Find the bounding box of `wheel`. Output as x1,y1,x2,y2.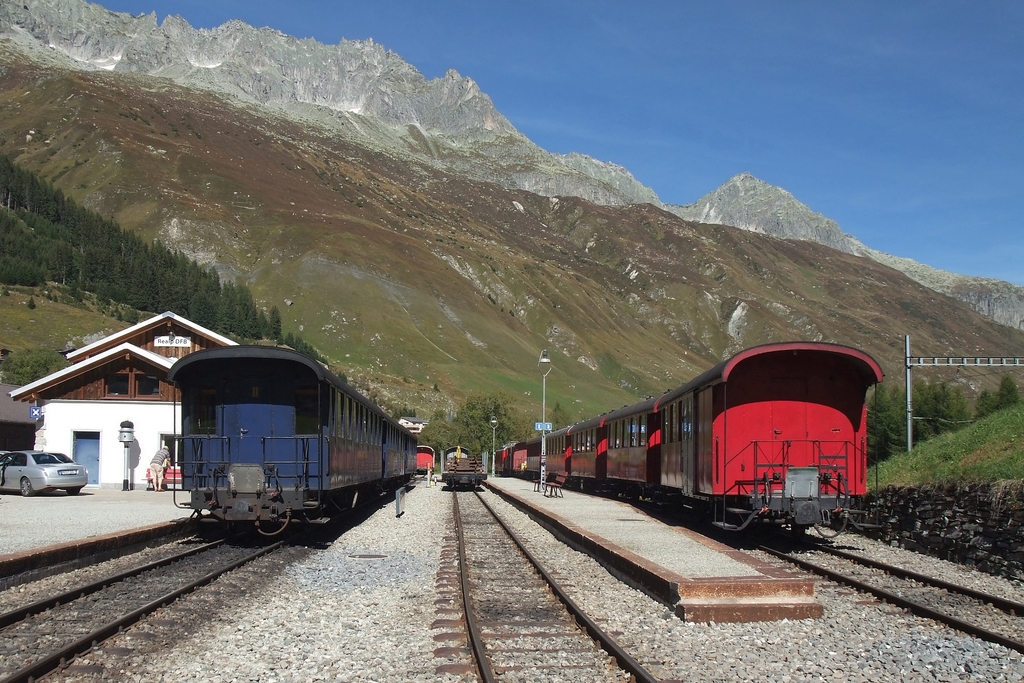
446,477,456,493.
